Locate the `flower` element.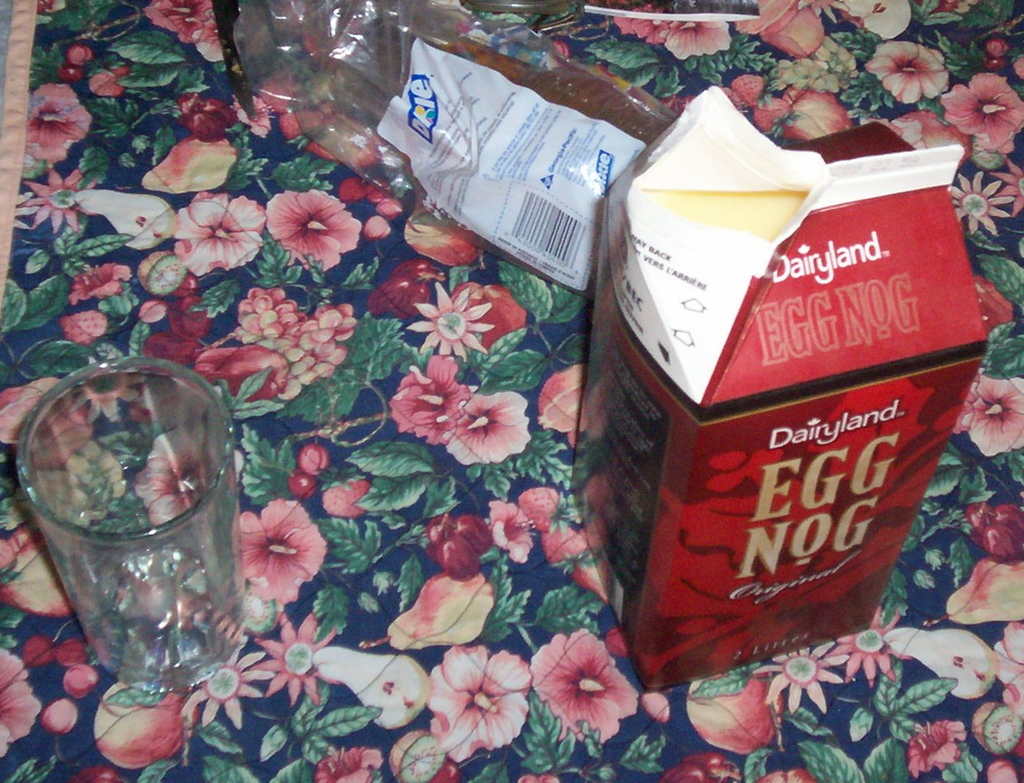
Element bbox: rect(179, 630, 275, 723).
